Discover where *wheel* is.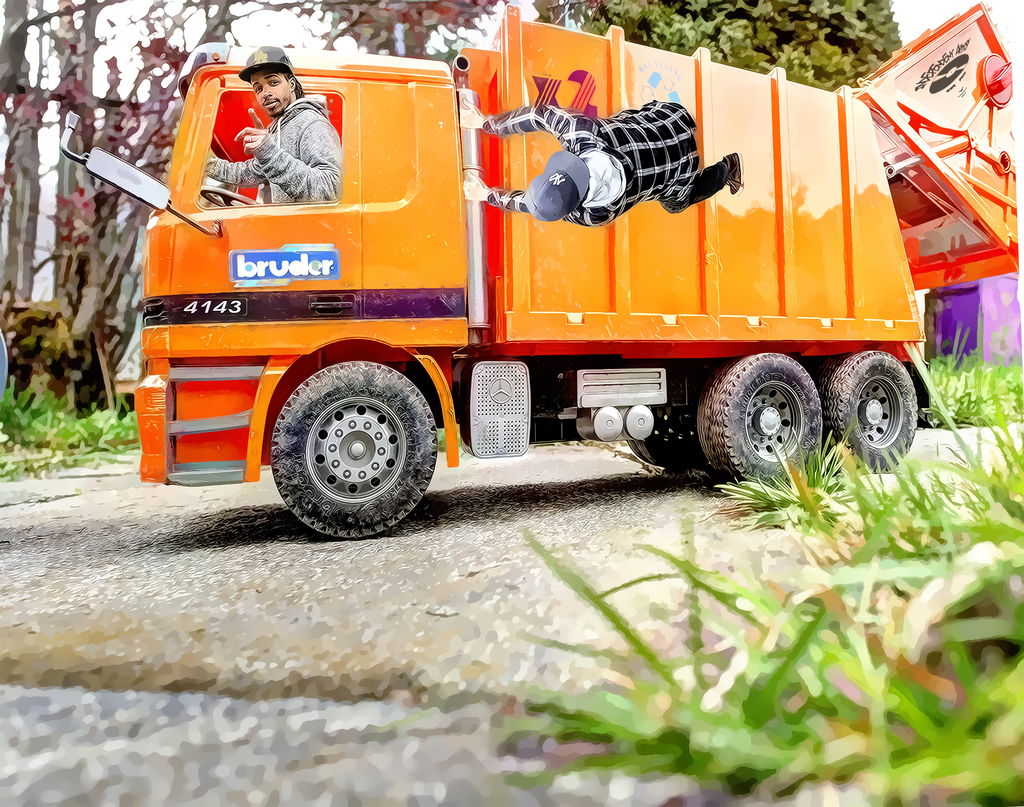
Discovered at 699:352:822:484.
